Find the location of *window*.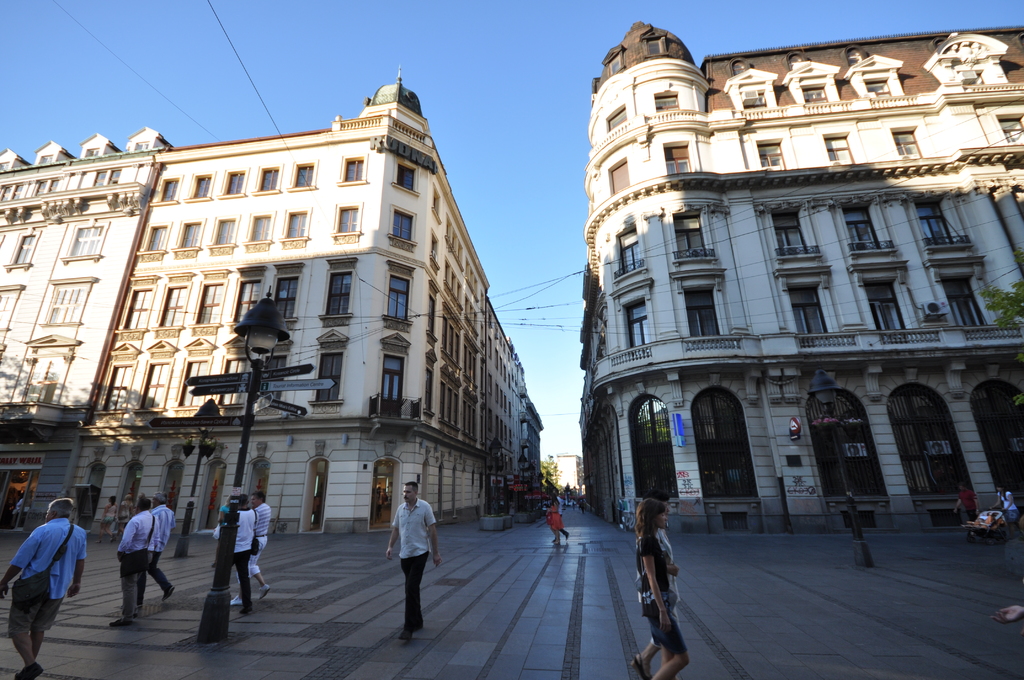
Location: [383,261,415,327].
